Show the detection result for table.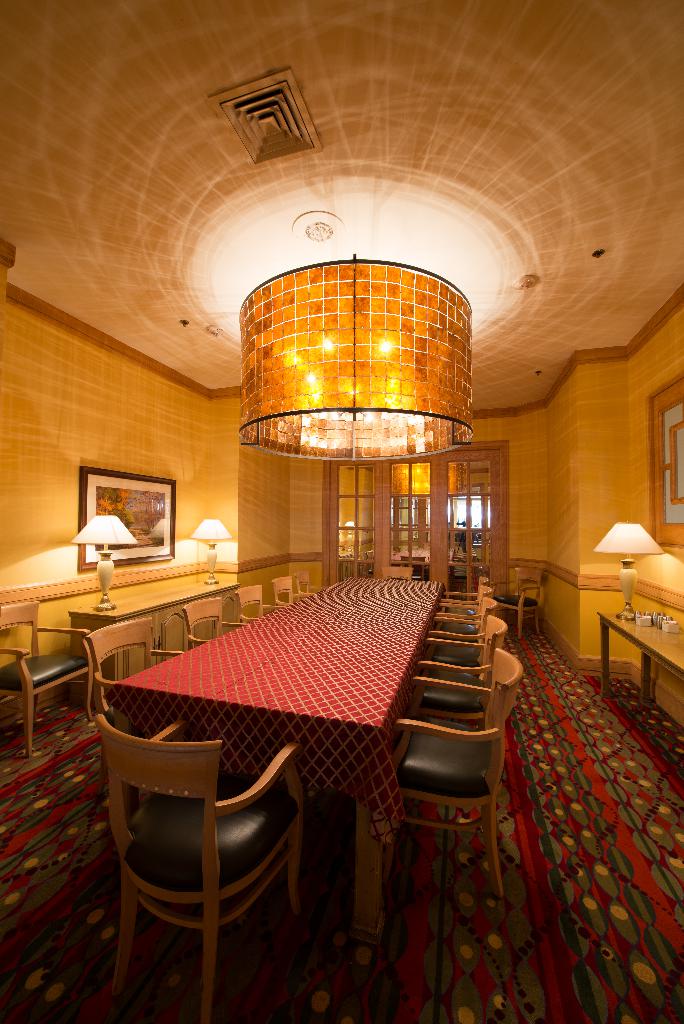
x1=80 y1=576 x2=558 y2=979.
